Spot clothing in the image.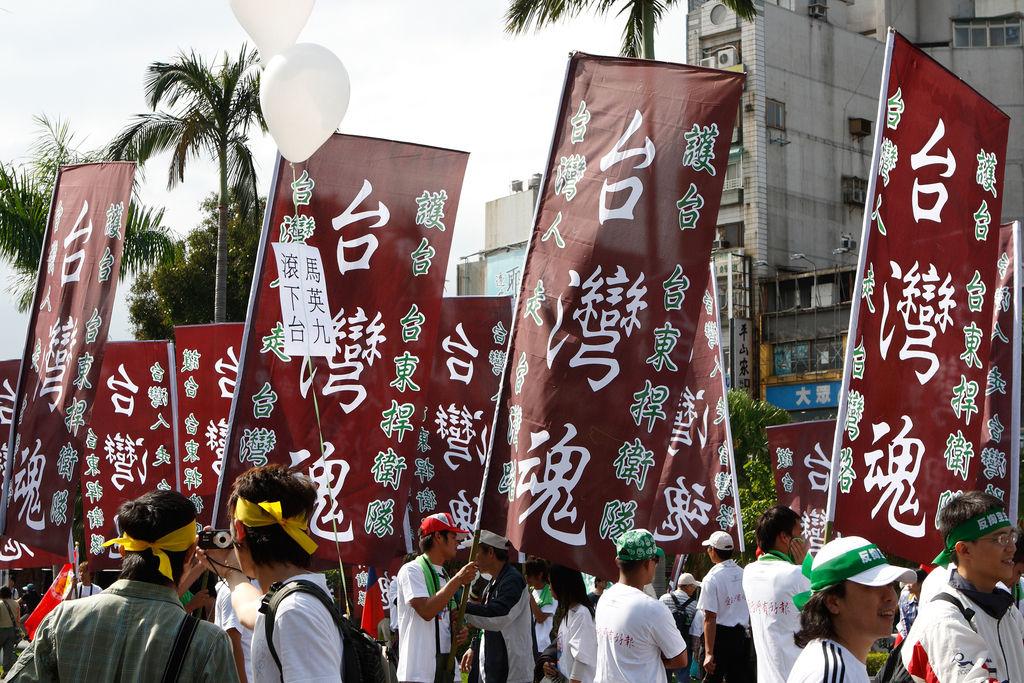
clothing found at locate(0, 597, 20, 671).
